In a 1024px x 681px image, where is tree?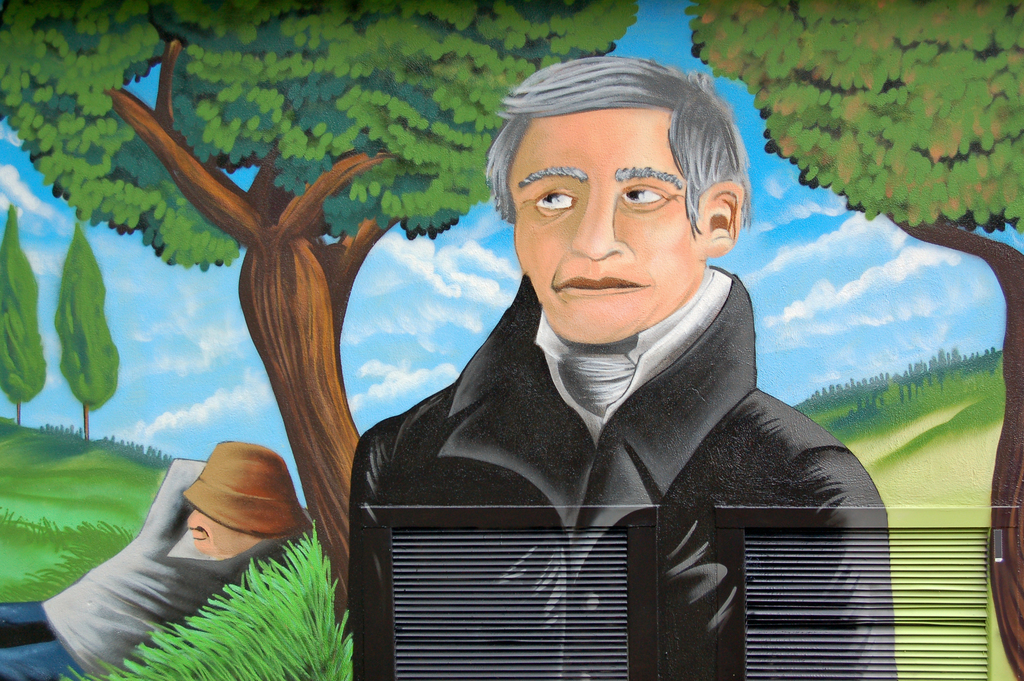
(x1=685, y1=0, x2=1021, y2=678).
